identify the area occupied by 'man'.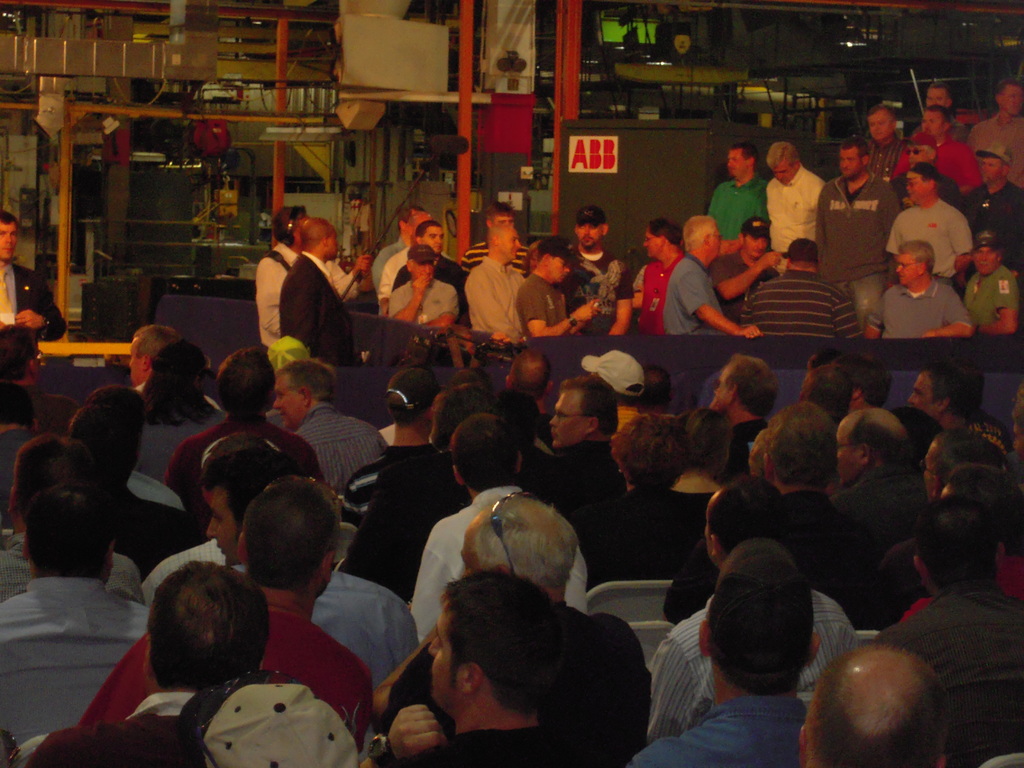
Area: left=517, top=232, right=598, bottom=342.
